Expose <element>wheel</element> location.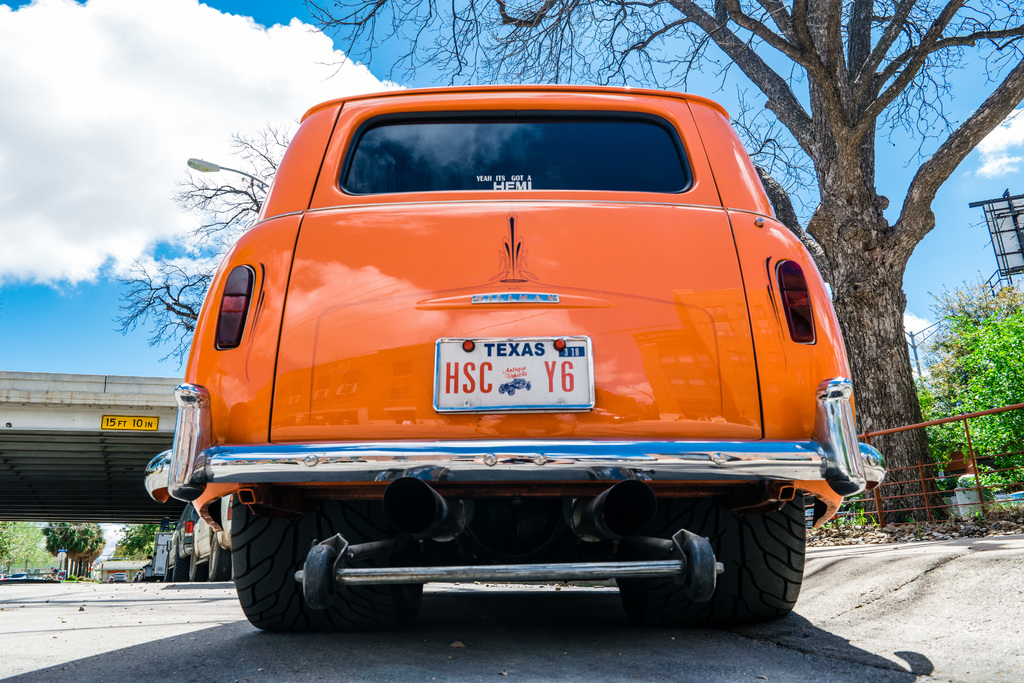
Exposed at 716,499,804,623.
